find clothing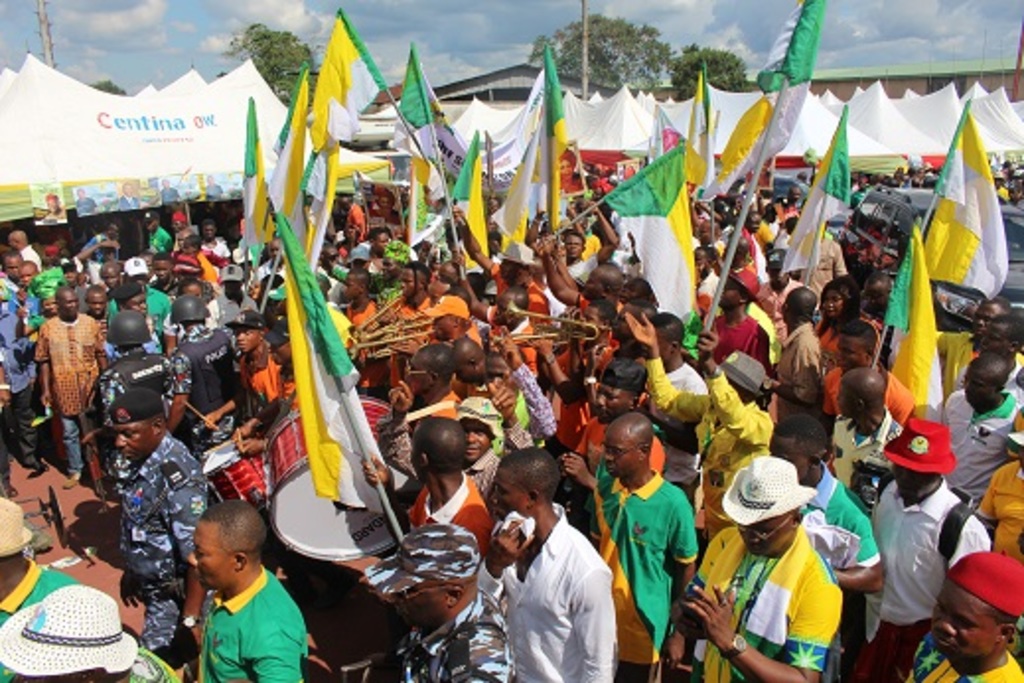
detection(444, 322, 489, 355)
